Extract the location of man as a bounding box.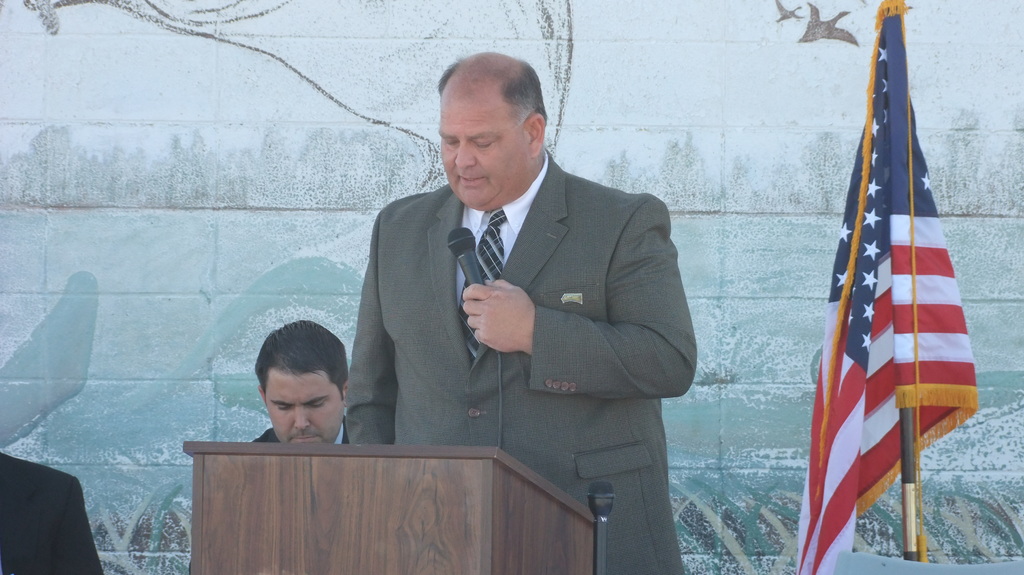
(248, 317, 351, 450).
